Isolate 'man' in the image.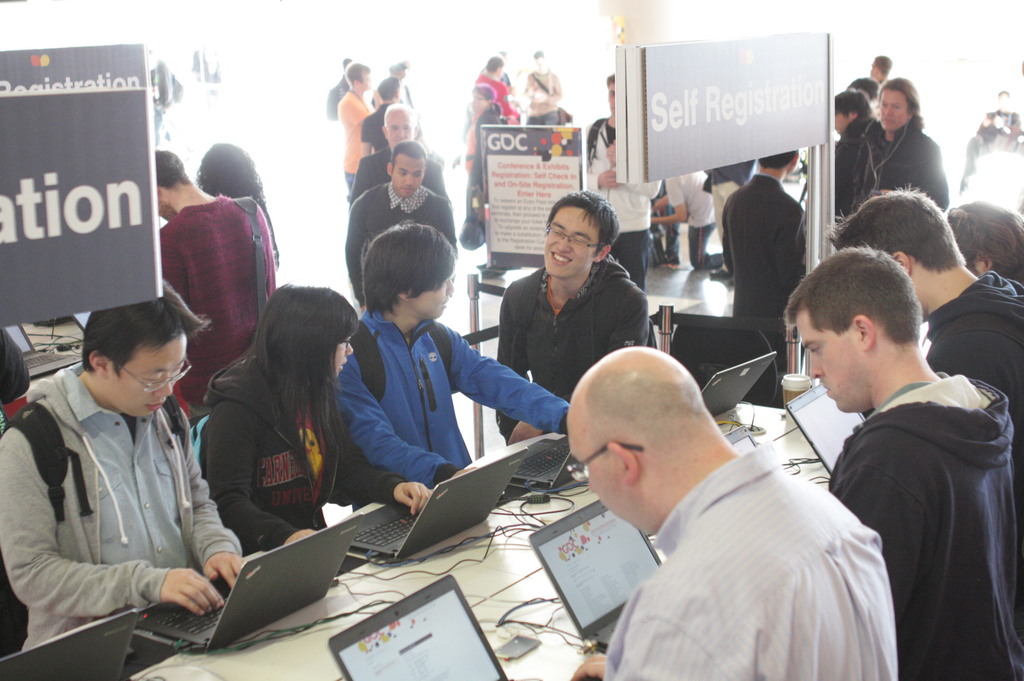
Isolated region: bbox=[820, 179, 1023, 408].
